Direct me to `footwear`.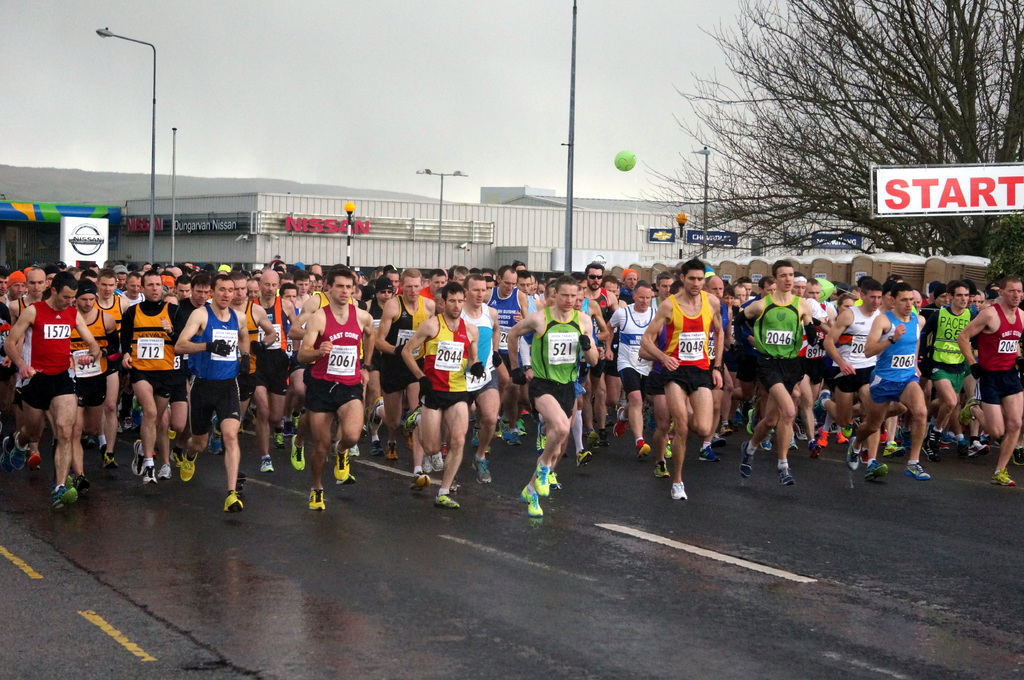
Direction: left=208, top=431, right=220, bottom=455.
